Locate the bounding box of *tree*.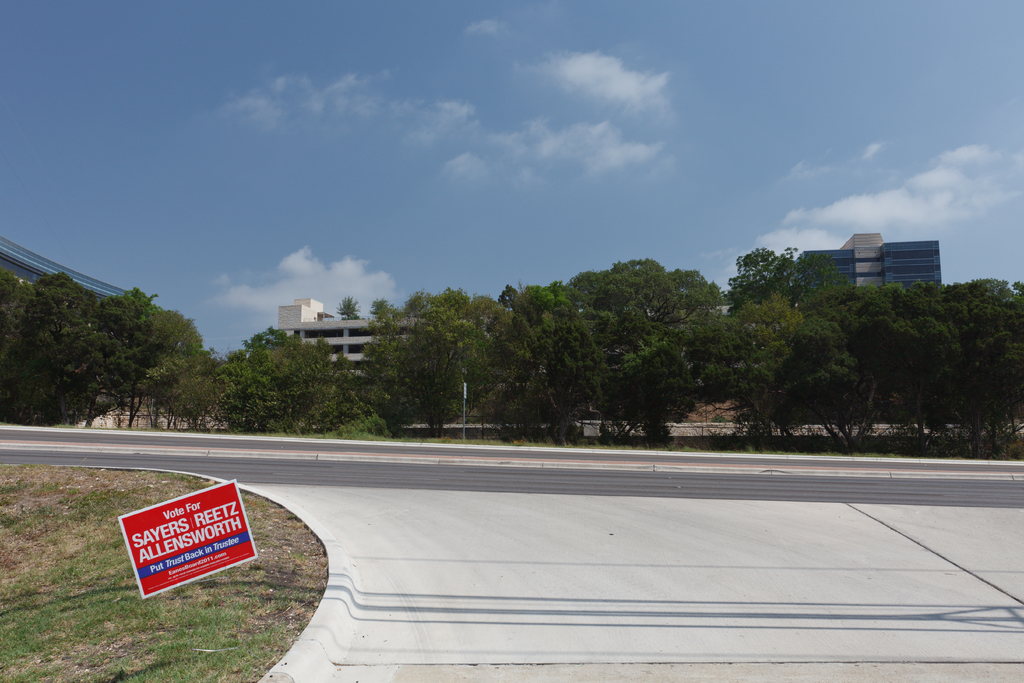
Bounding box: detection(0, 270, 99, 429).
